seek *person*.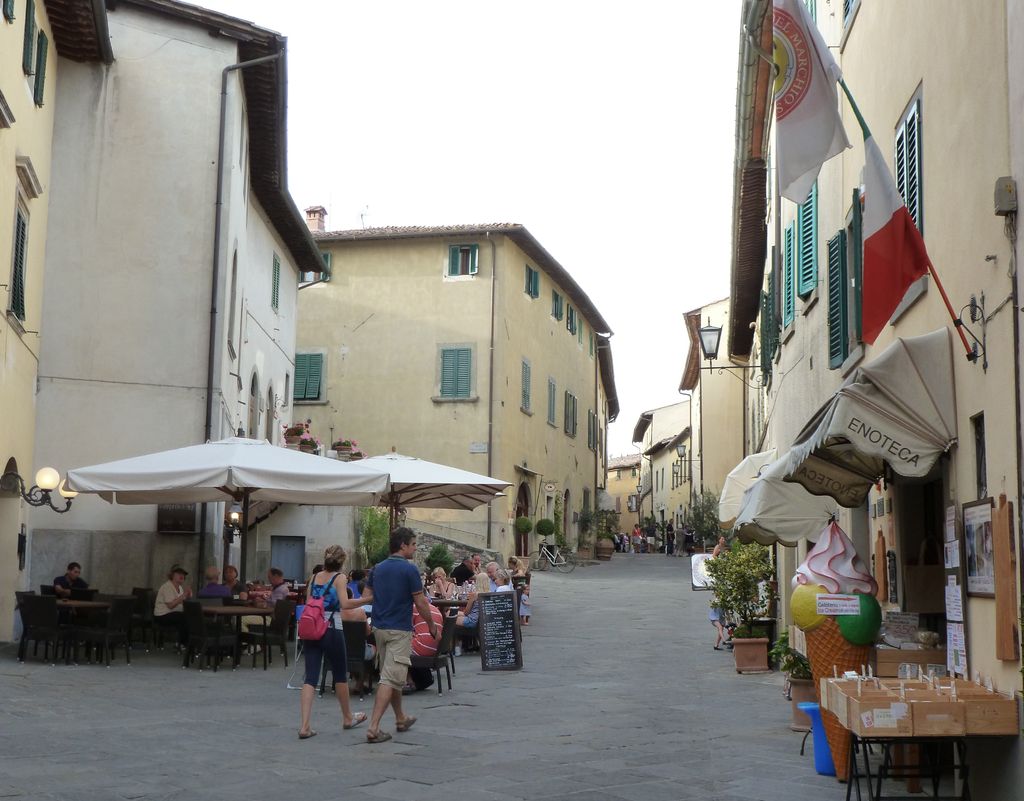
<region>455, 558, 476, 587</region>.
